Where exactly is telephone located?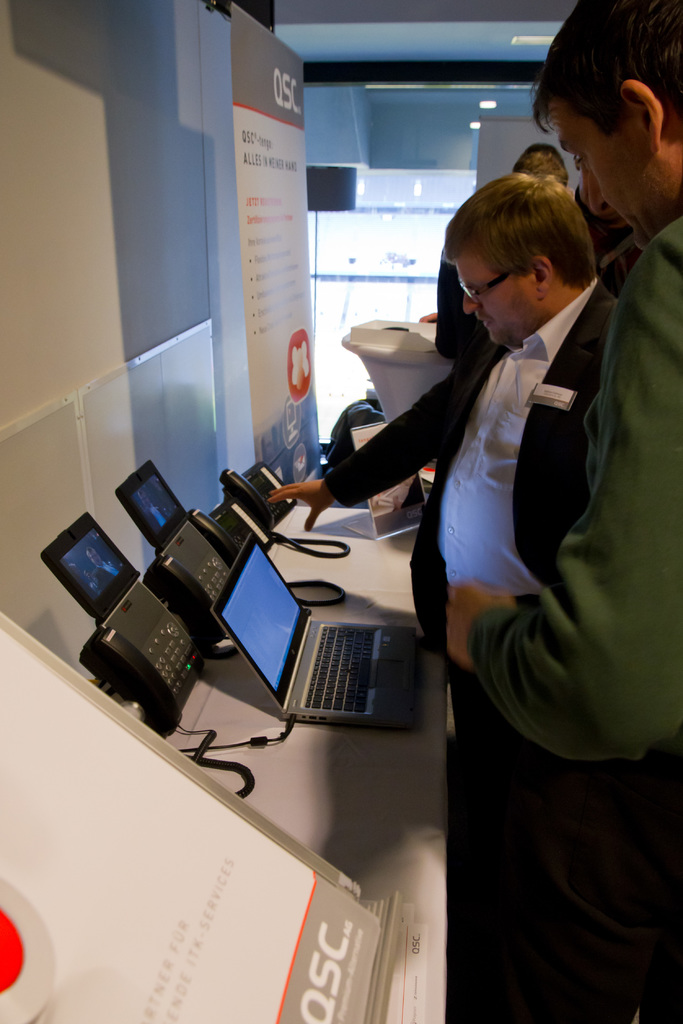
Its bounding box is bbox=(216, 458, 349, 550).
